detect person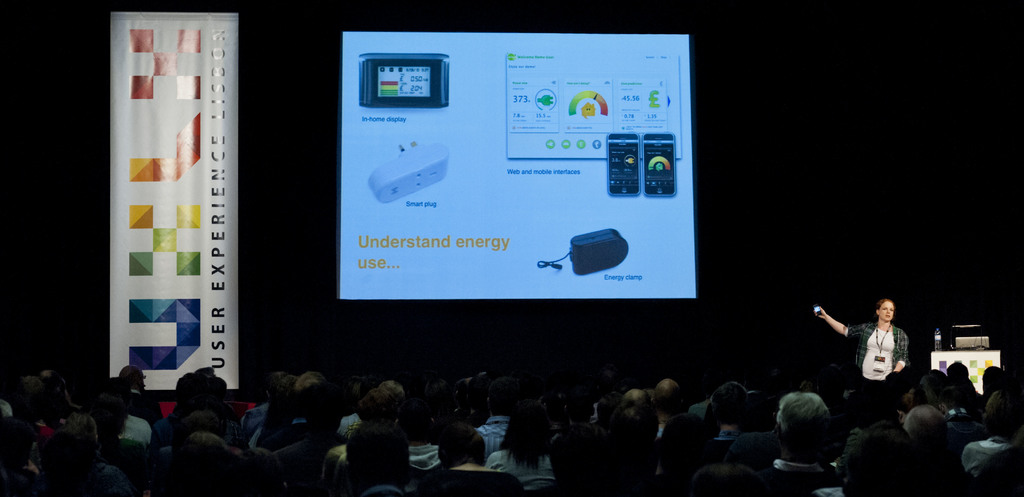
{"left": 976, "top": 367, "right": 1023, "bottom": 441}
